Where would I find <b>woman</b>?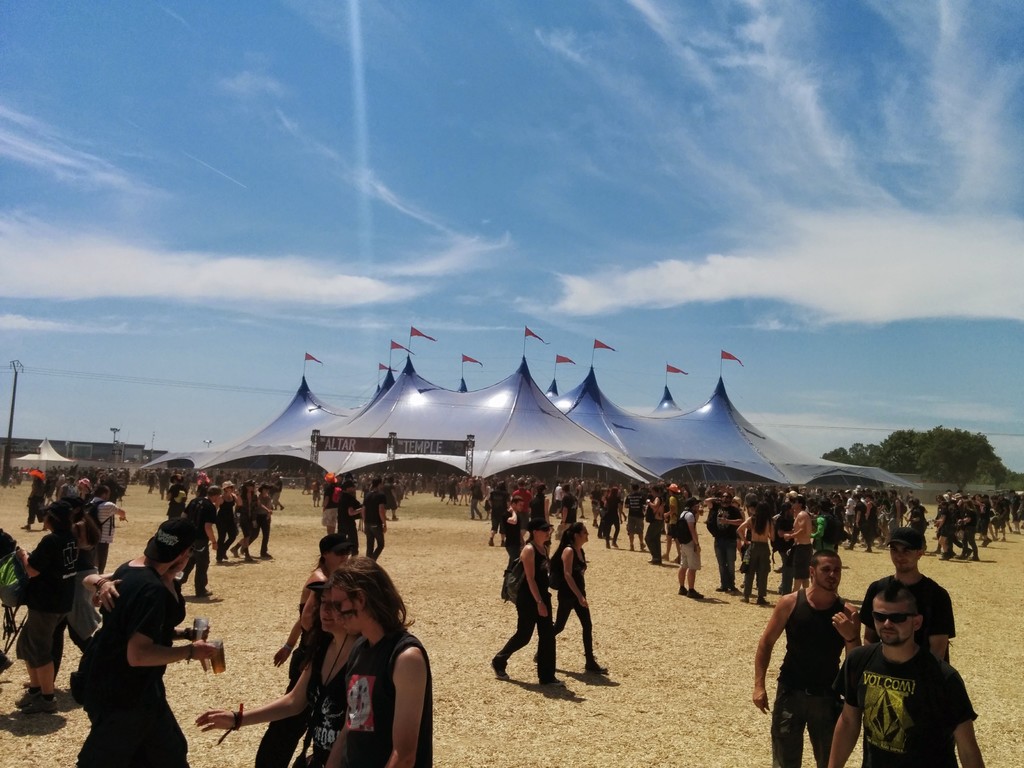
At (491, 519, 567, 687).
